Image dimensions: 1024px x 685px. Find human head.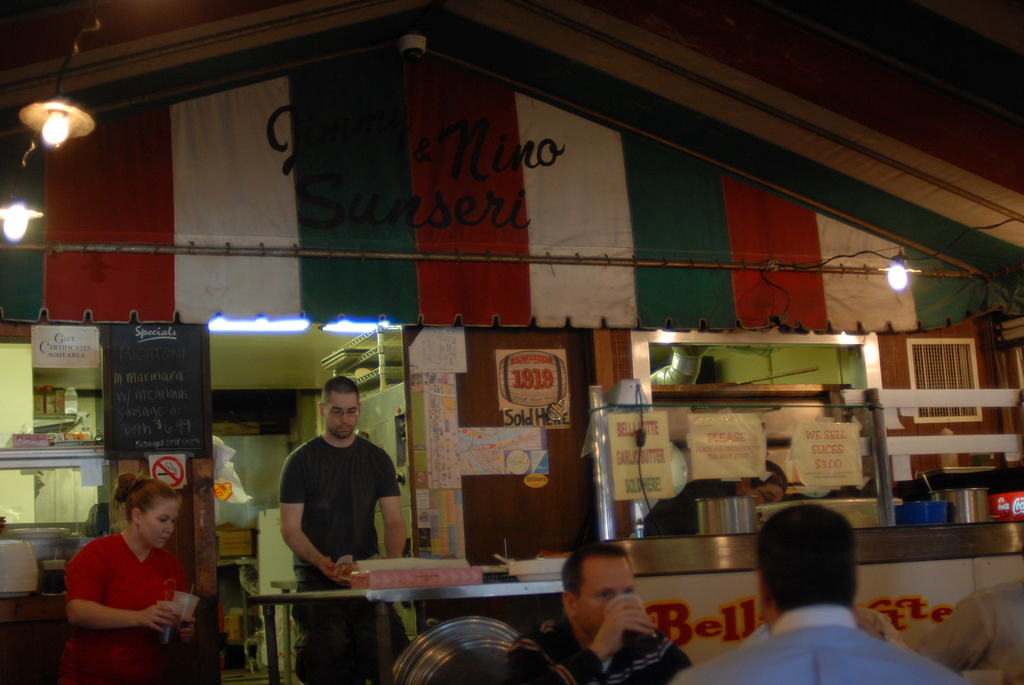
[742,458,792,503].
